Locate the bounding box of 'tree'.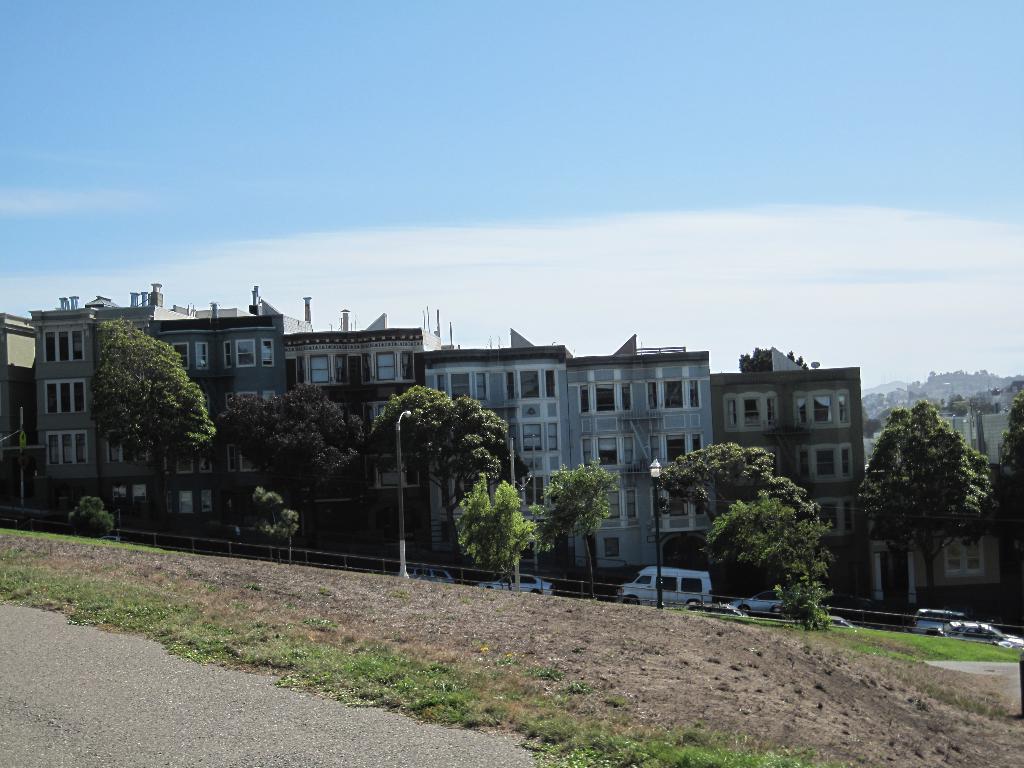
Bounding box: <bbox>89, 309, 211, 534</bbox>.
